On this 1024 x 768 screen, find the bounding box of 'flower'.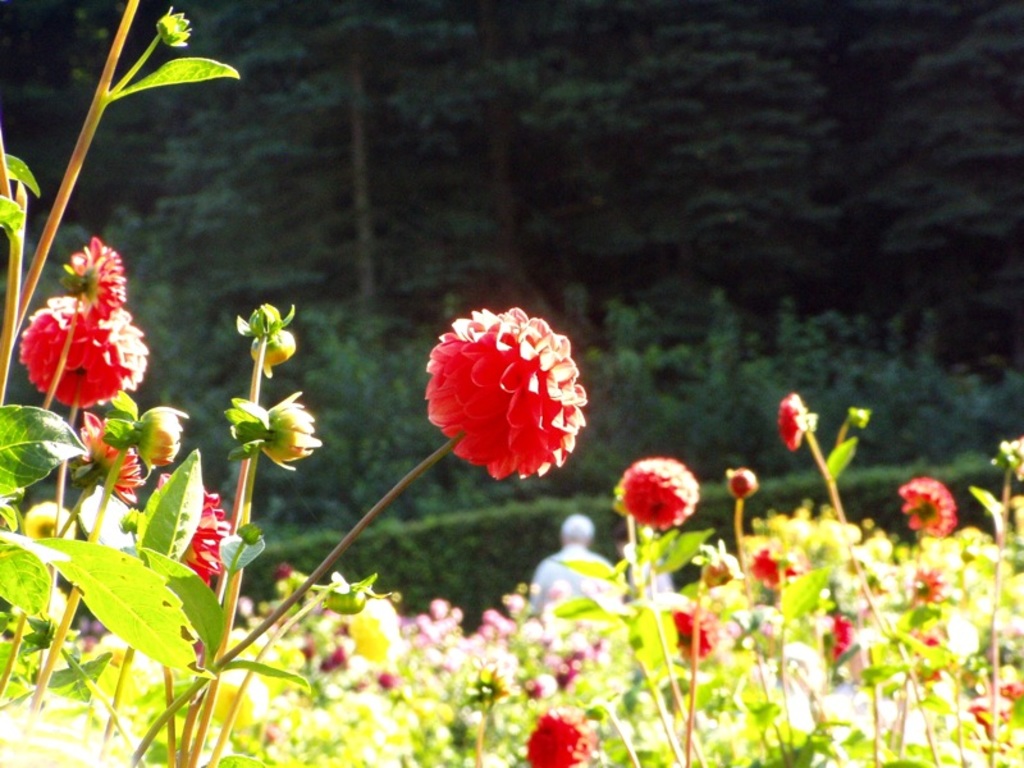
Bounding box: crop(826, 614, 858, 662).
